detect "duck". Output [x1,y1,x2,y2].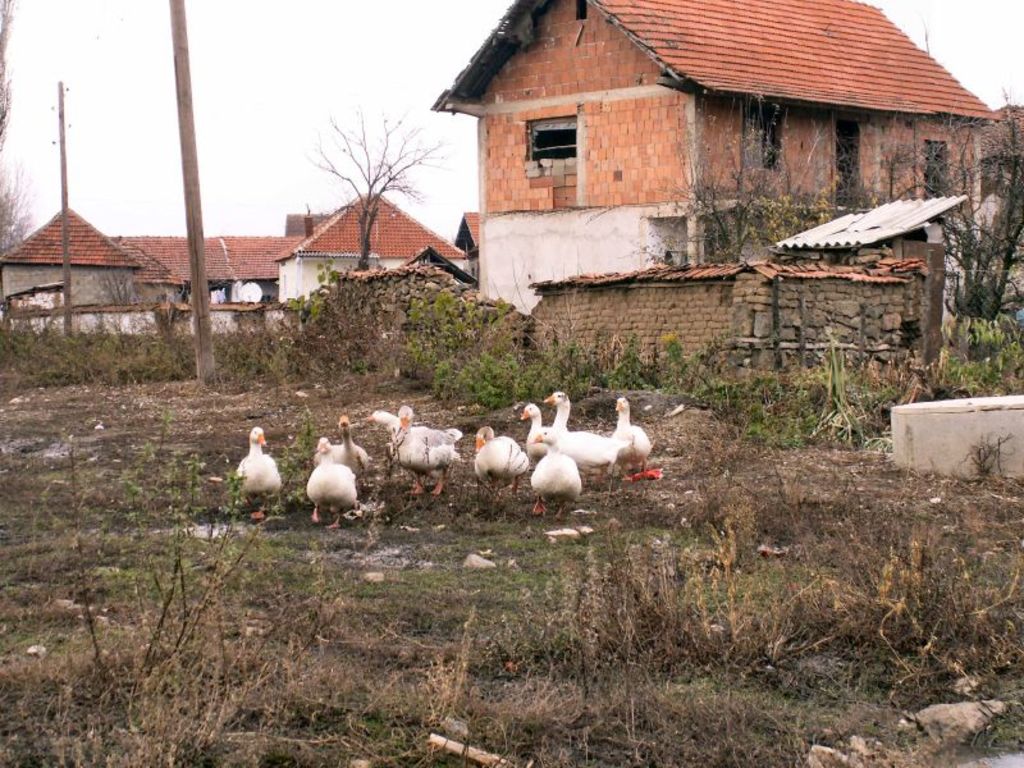
[472,422,529,498].
